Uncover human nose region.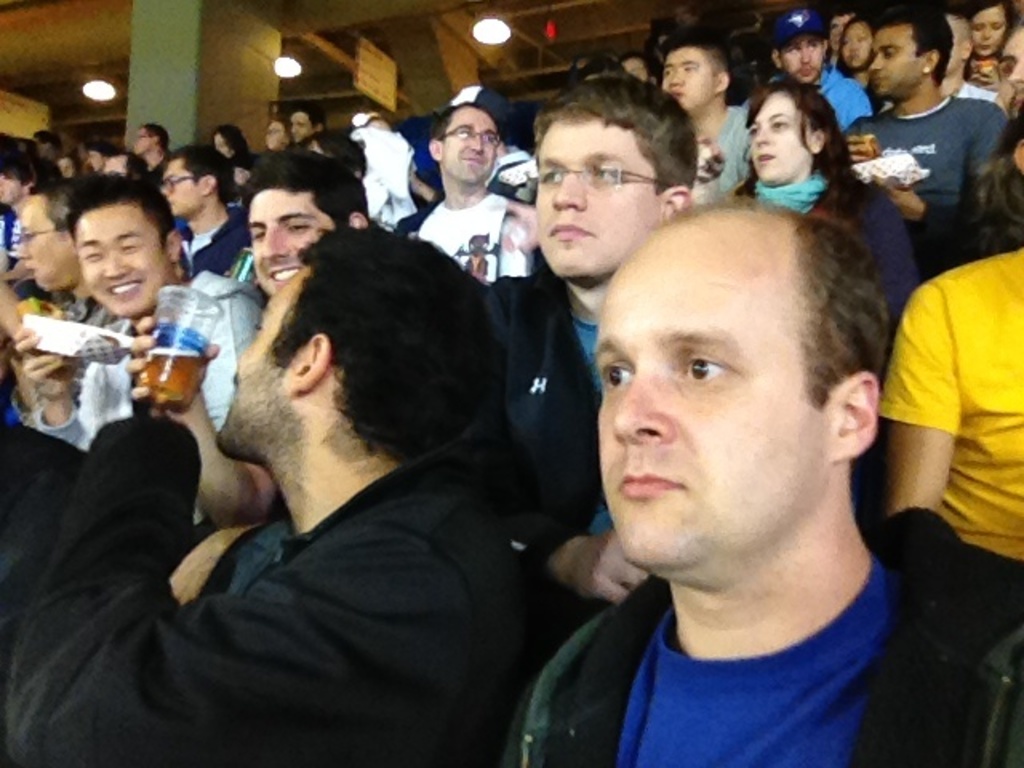
Uncovered: pyautogui.locateOnScreen(611, 374, 678, 445).
